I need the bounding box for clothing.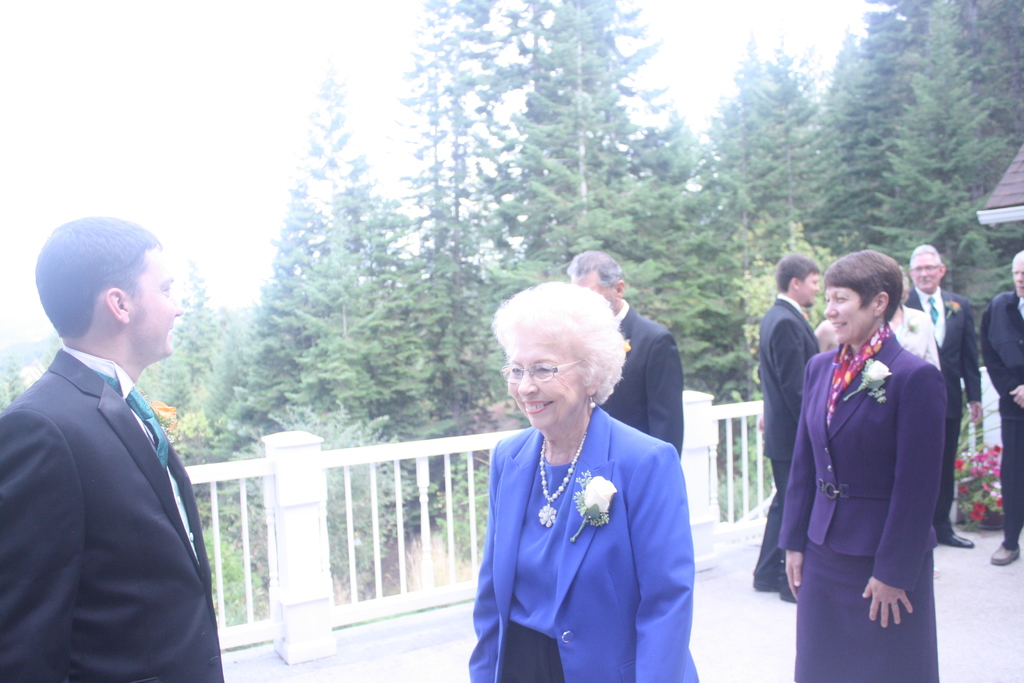
Here it is: [x1=593, y1=293, x2=684, y2=457].
